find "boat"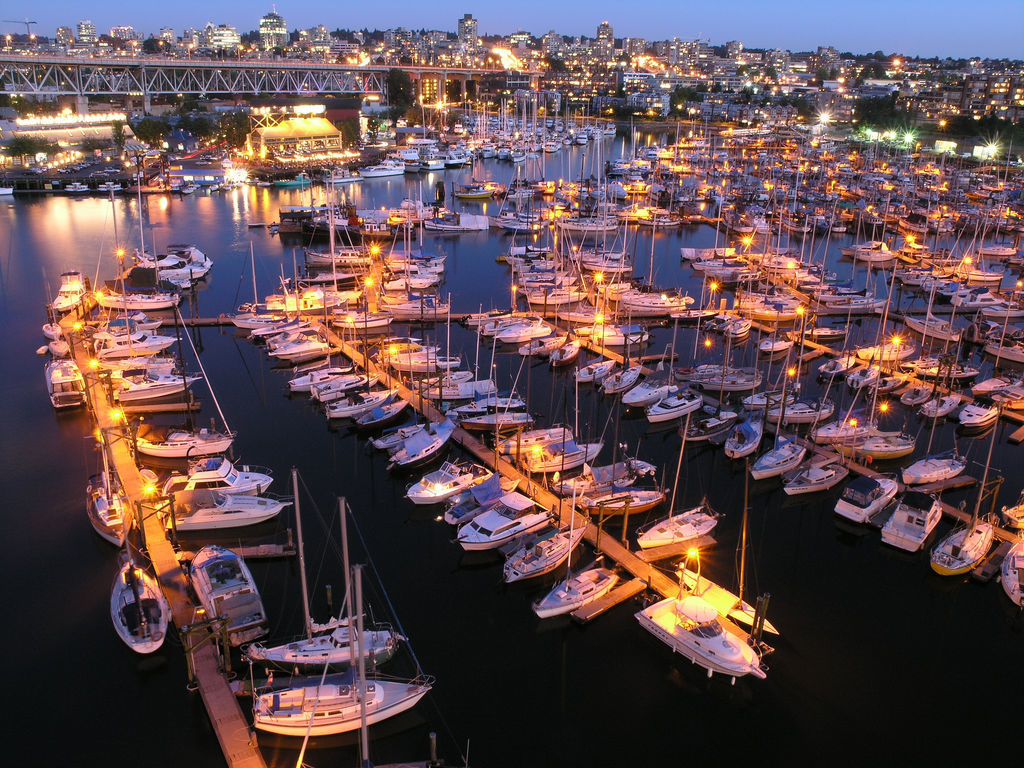
Rect(357, 385, 409, 426)
